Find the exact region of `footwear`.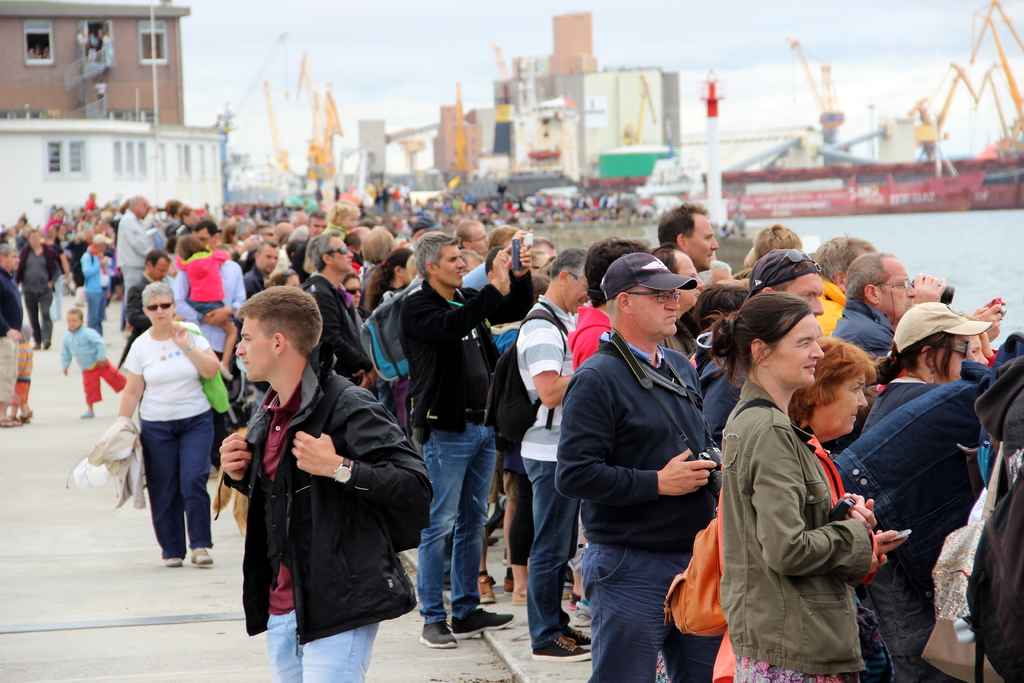
Exact region: bbox(2, 415, 11, 425).
